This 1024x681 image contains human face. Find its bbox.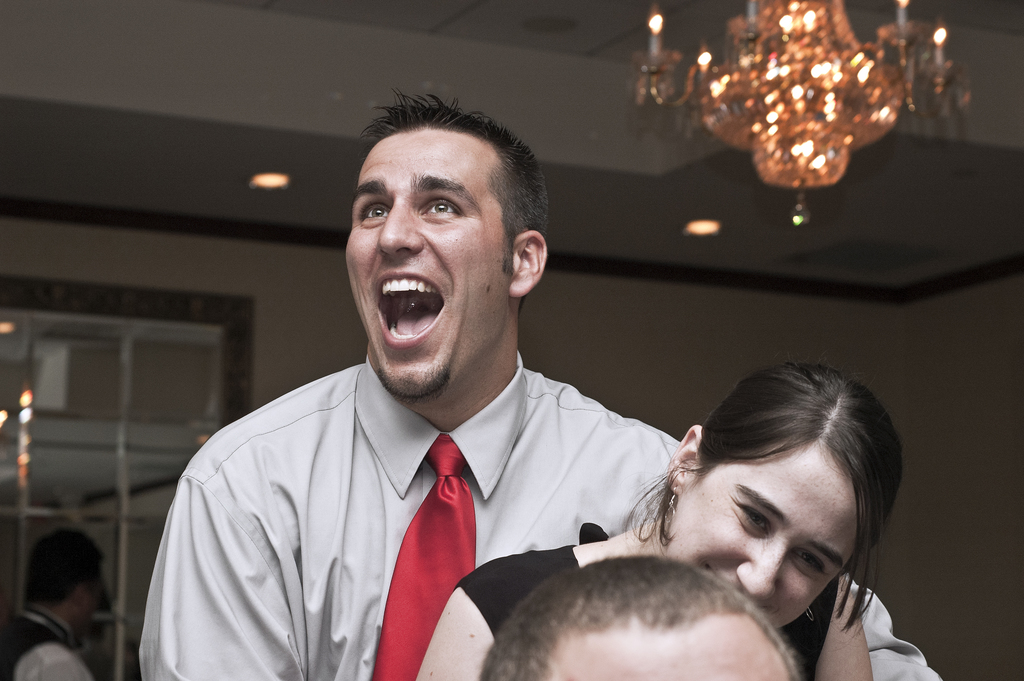
detection(682, 450, 865, 623).
